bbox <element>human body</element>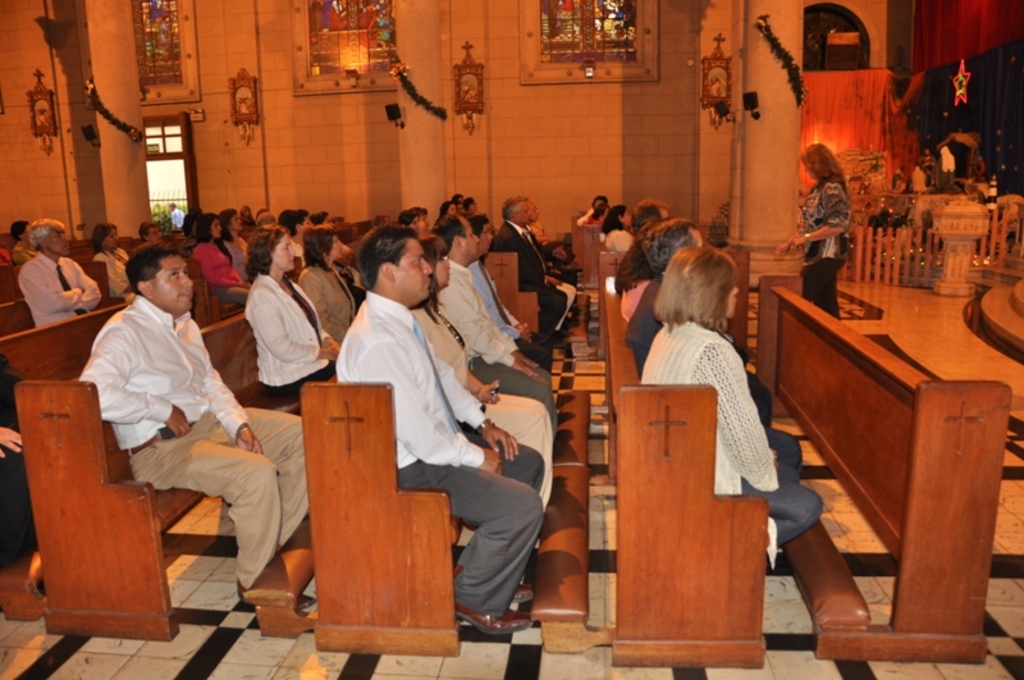
pyautogui.locateOnScreen(168, 198, 186, 223)
